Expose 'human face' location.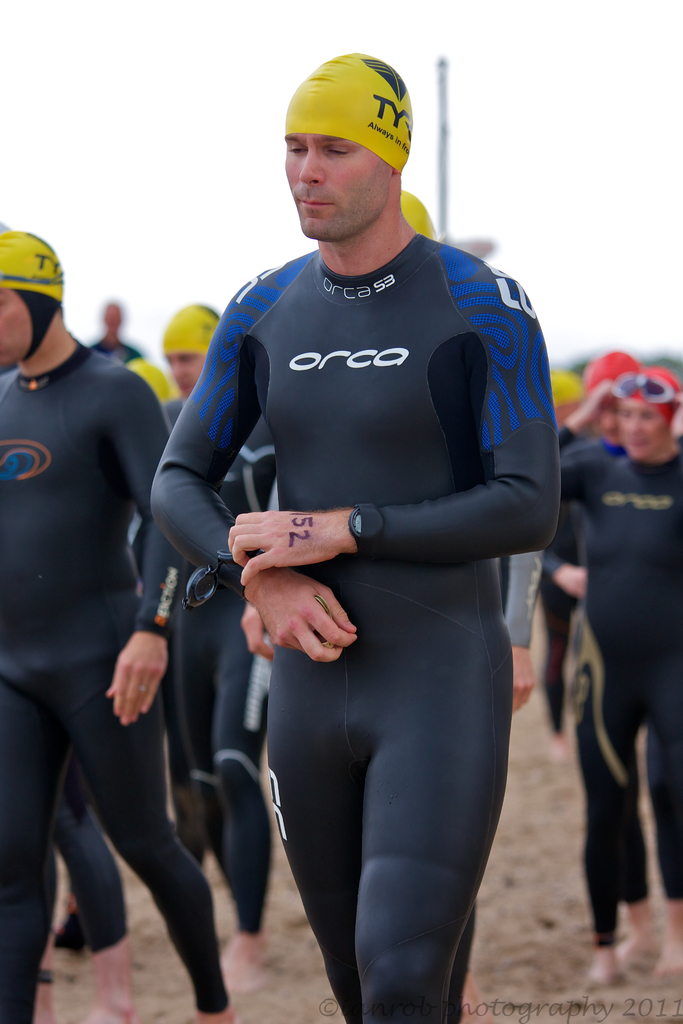
Exposed at detection(0, 292, 31, 370).
